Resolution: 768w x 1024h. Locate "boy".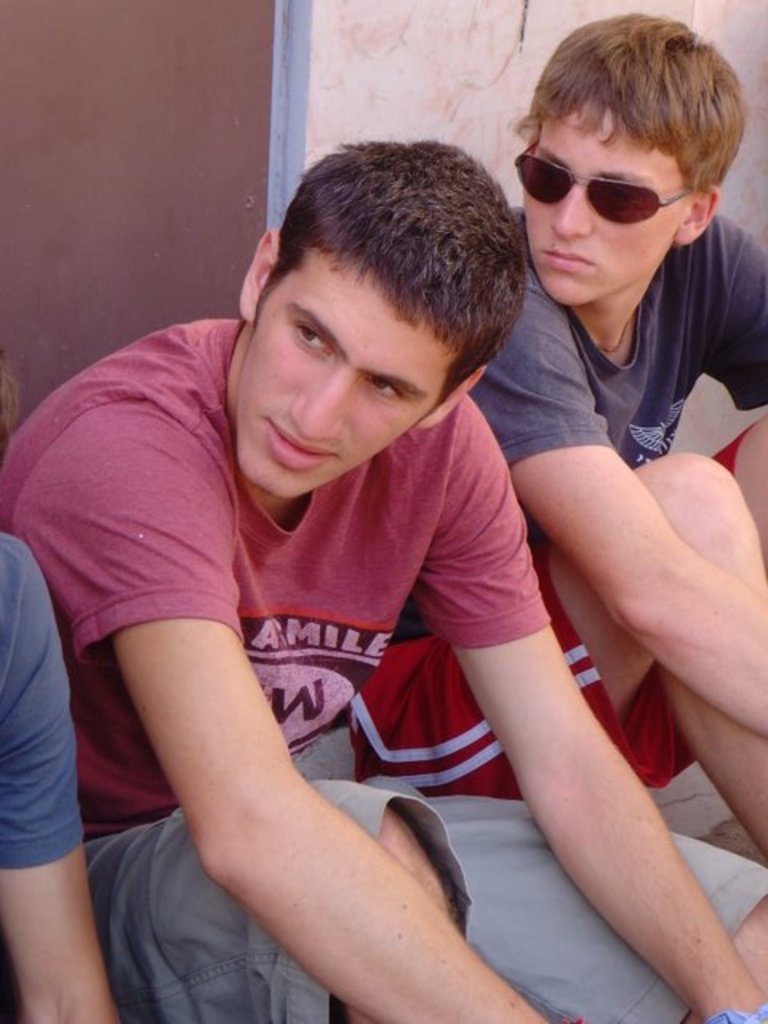
select_region(344, 19, 766, 890).
